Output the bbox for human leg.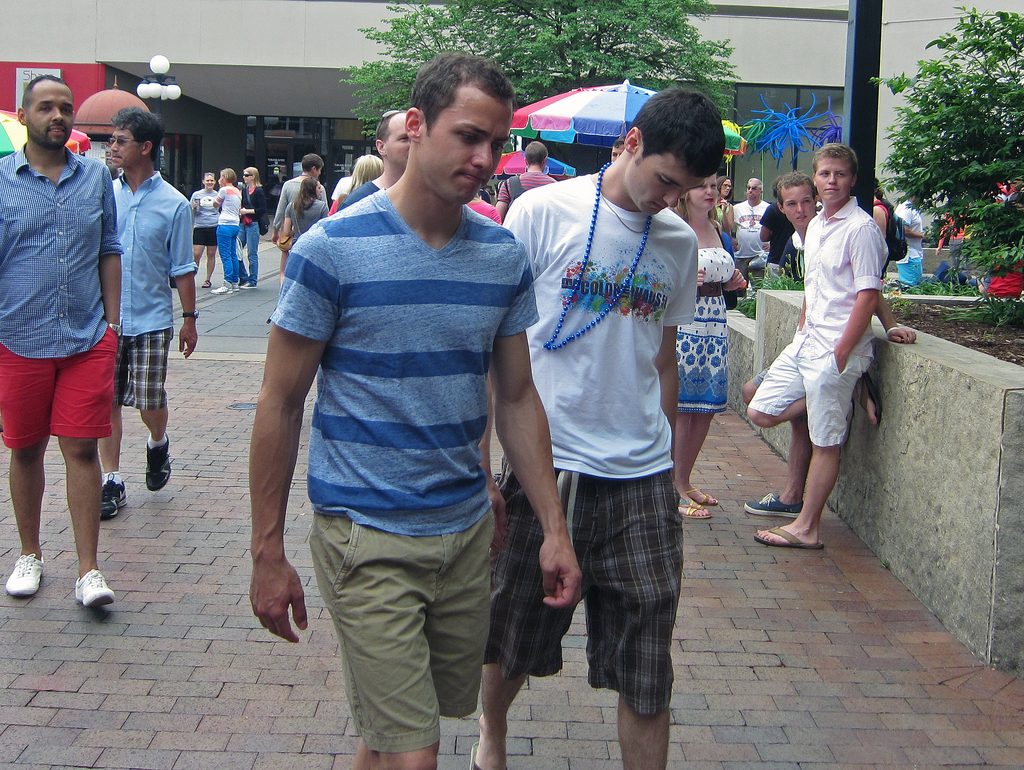
8, 437, 45, 607.
